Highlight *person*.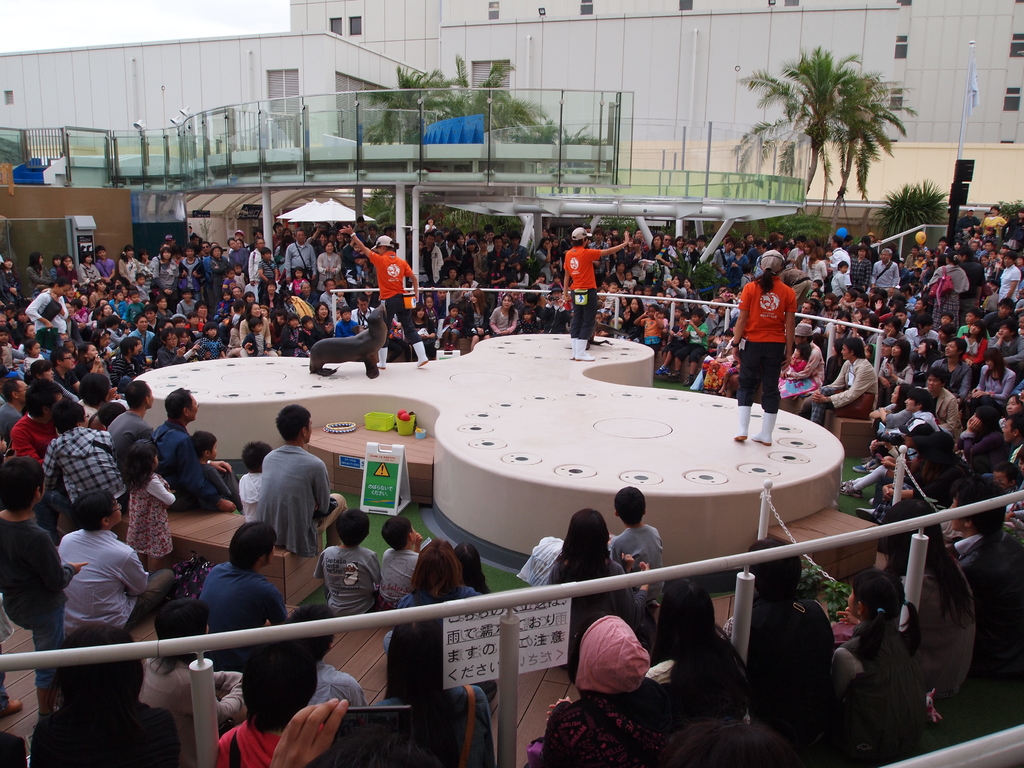
Highlighted region: box=[412, 234, 426, 287].
